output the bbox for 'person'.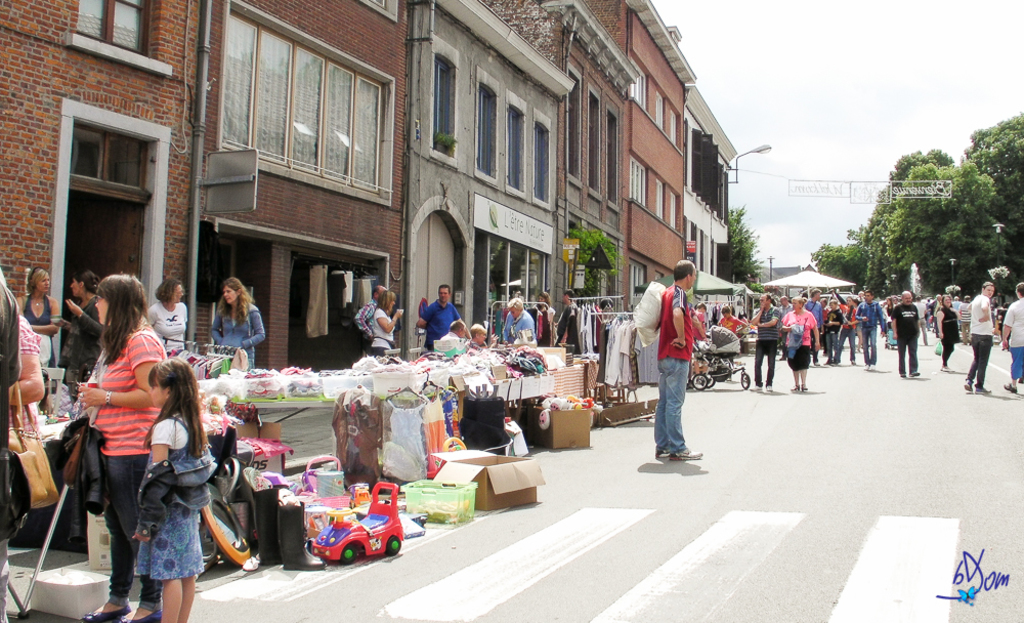
<region>6, 309, 44, 457</region>.
